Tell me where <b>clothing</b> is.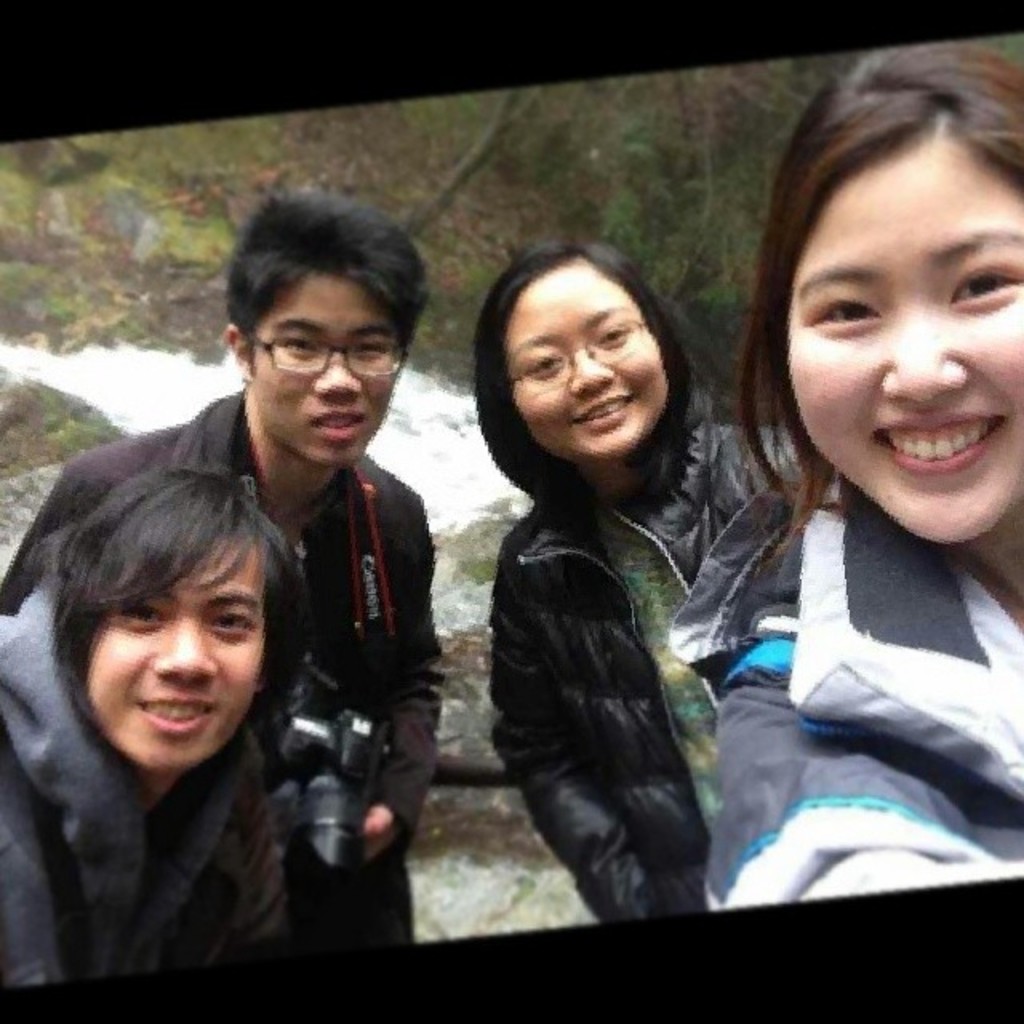
<b>clothing</b> is at bbox=(0, 578, 282, 1019).
